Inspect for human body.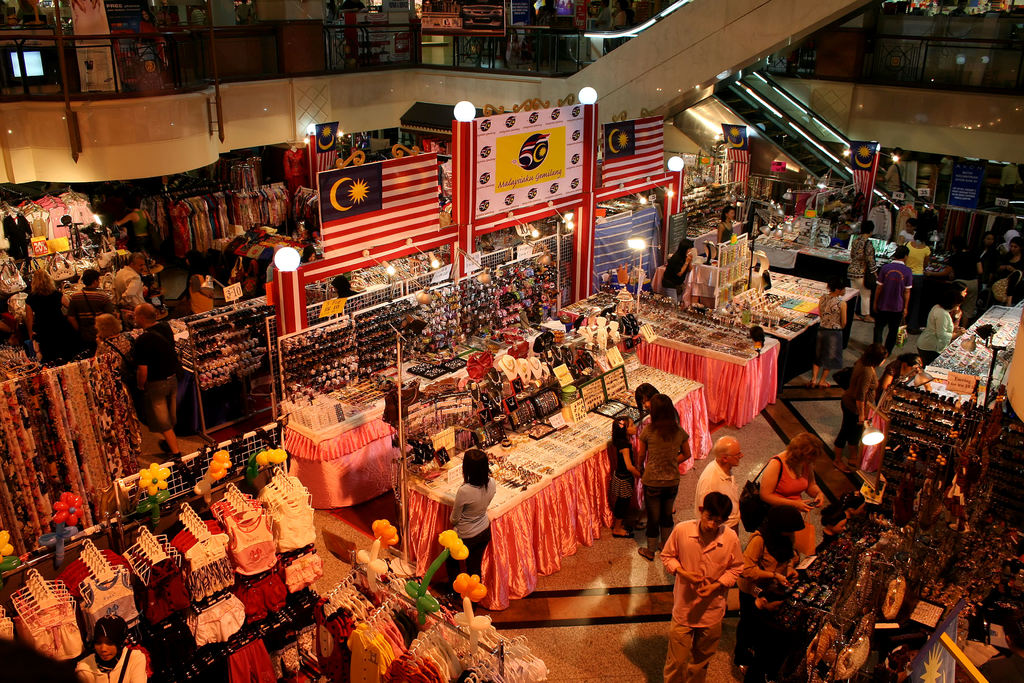
Inspection: [97, 310, 126, 344].
